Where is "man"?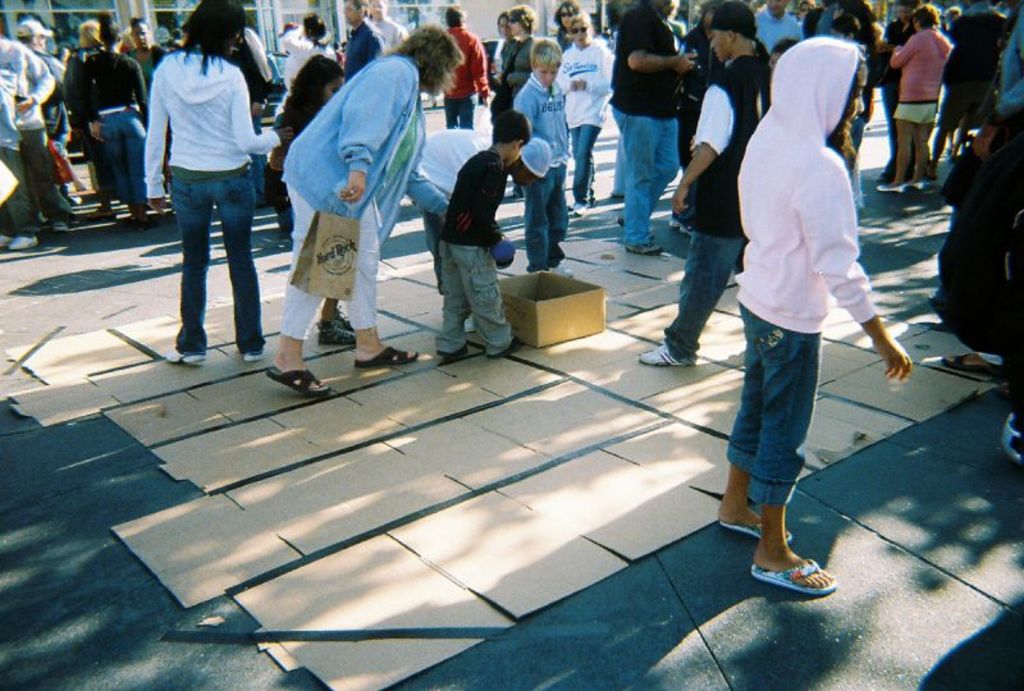
[left=360, top=0, right=403, bottom=46].
